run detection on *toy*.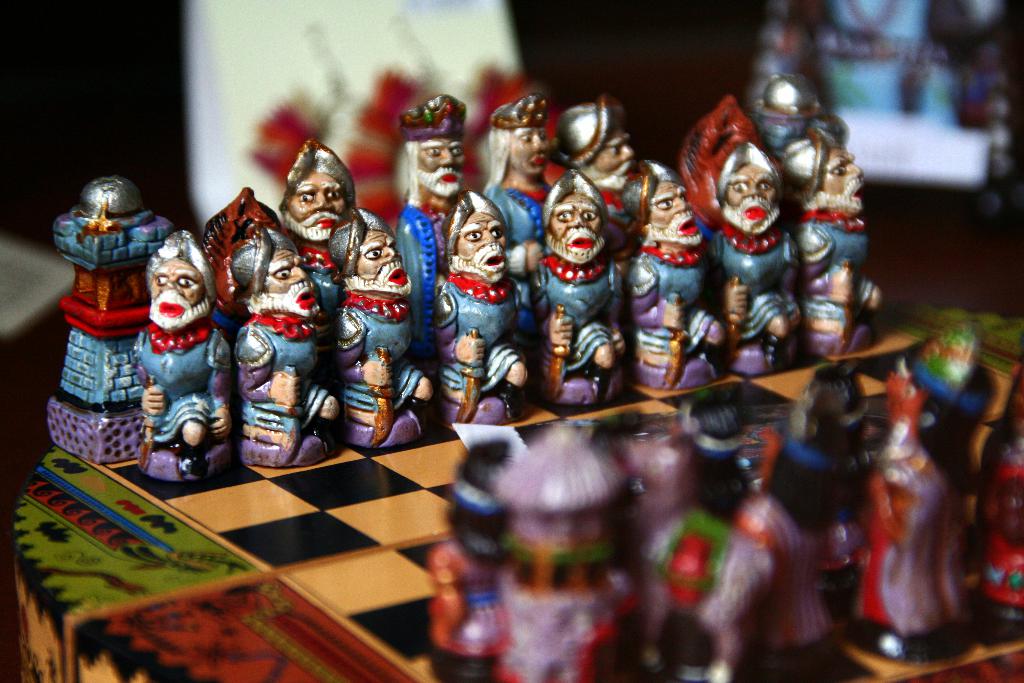
Result: <region>29, 180, 170, 463</region>.
